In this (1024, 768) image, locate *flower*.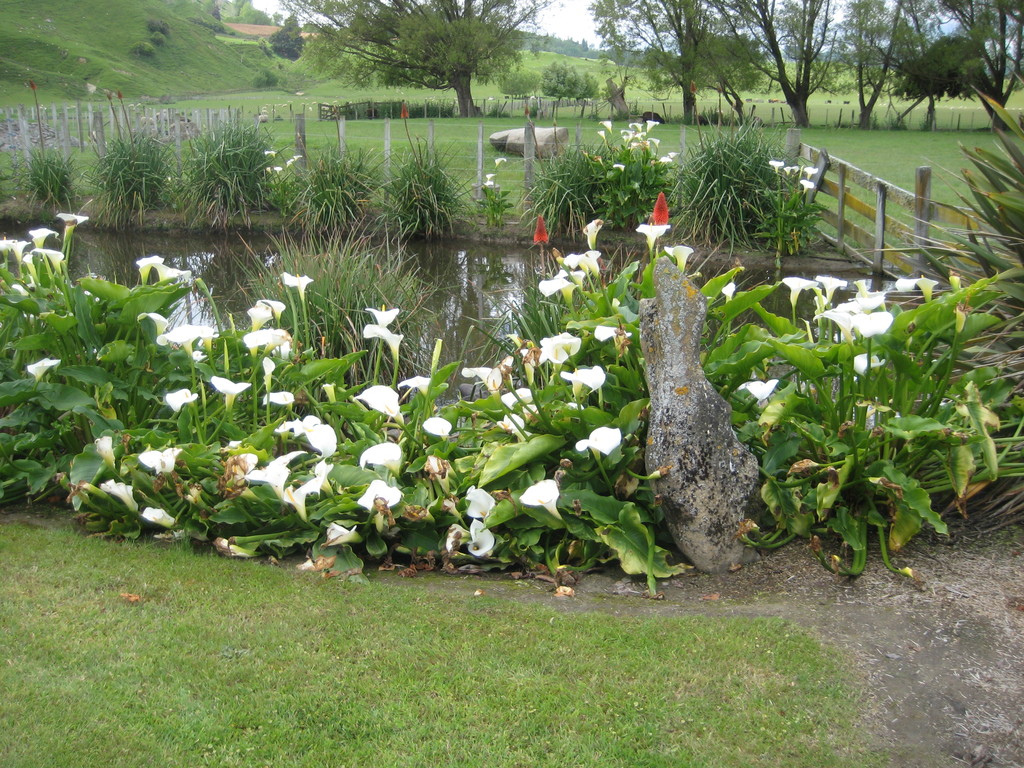
Bounding box: (294,415,337,462).
